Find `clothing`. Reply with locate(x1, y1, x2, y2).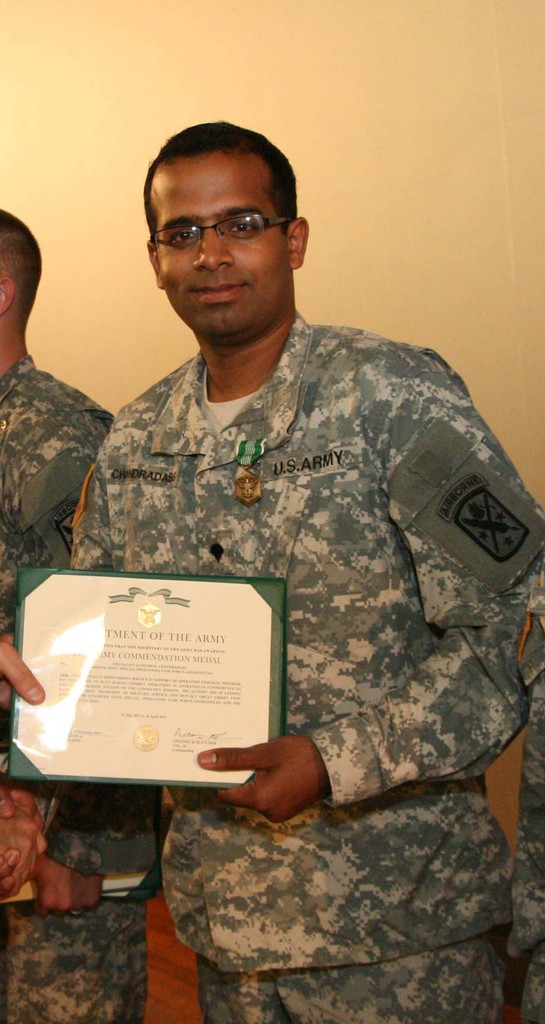
locate(0, 344, 147, 1023).
